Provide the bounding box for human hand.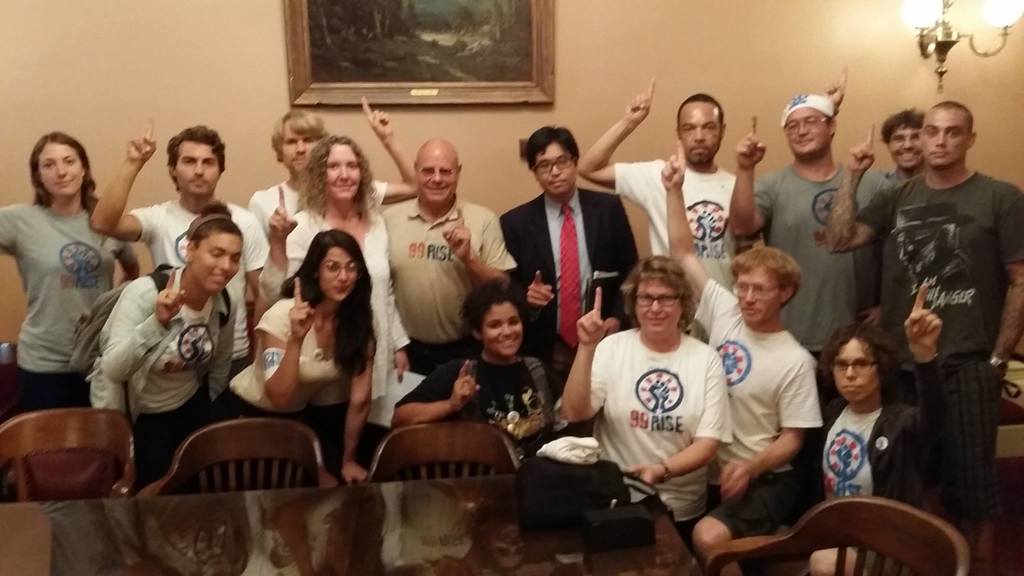
441/208/473/262.
